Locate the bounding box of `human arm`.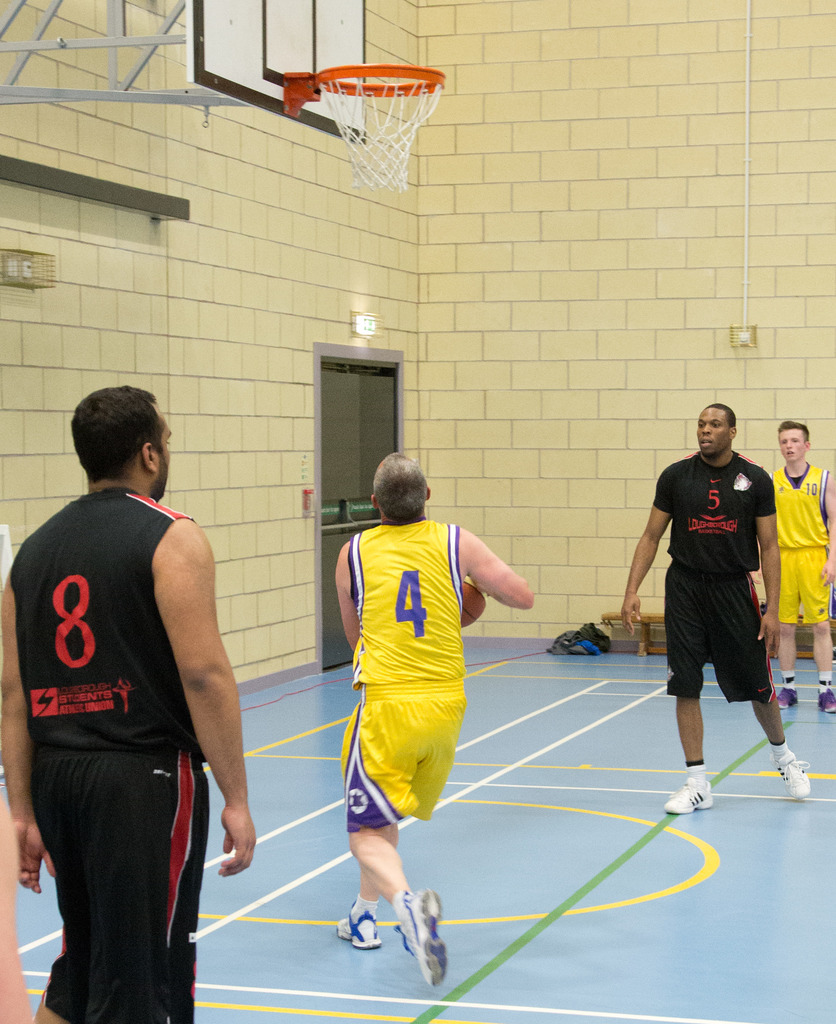
Bounding box: box(814, 470, 835, 593).
